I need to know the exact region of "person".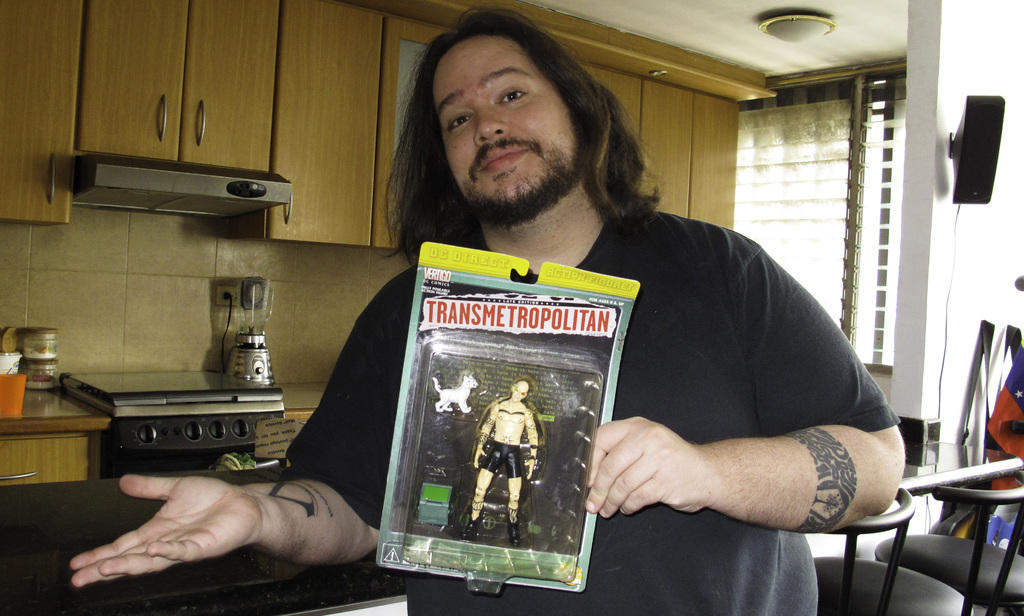
Region: bbox=[79, 13, 885, 615].
